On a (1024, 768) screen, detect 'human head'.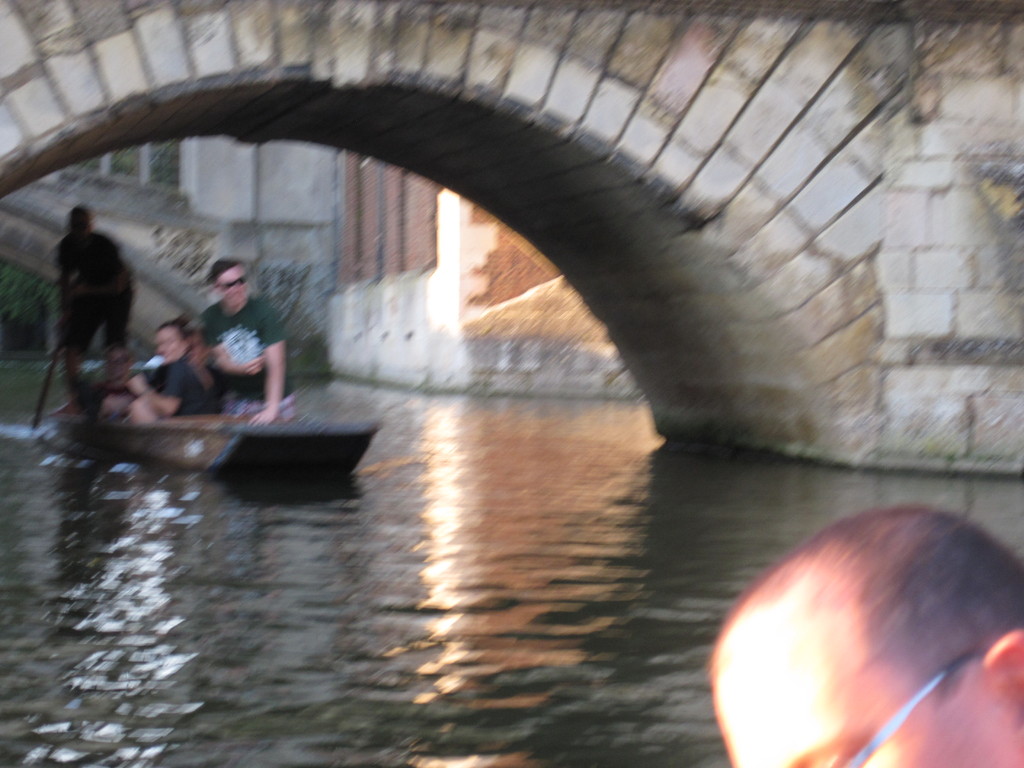
left=70, top=204, right=93, bottom=243.
